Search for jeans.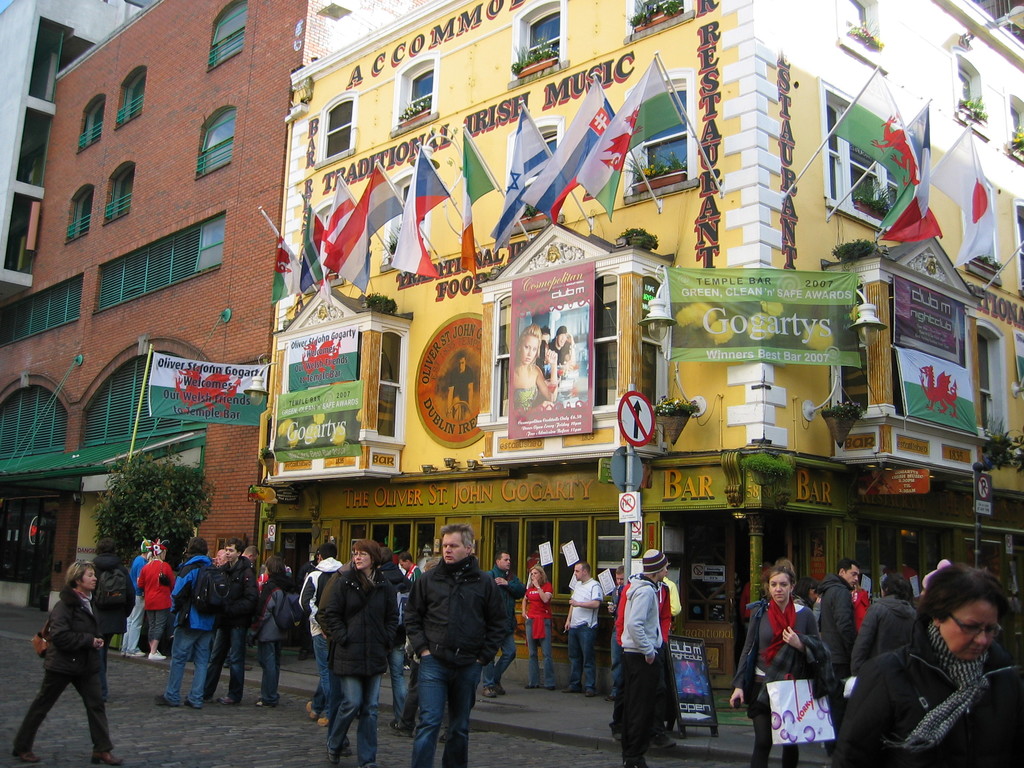
Found at [609, 631, 621, 697].
